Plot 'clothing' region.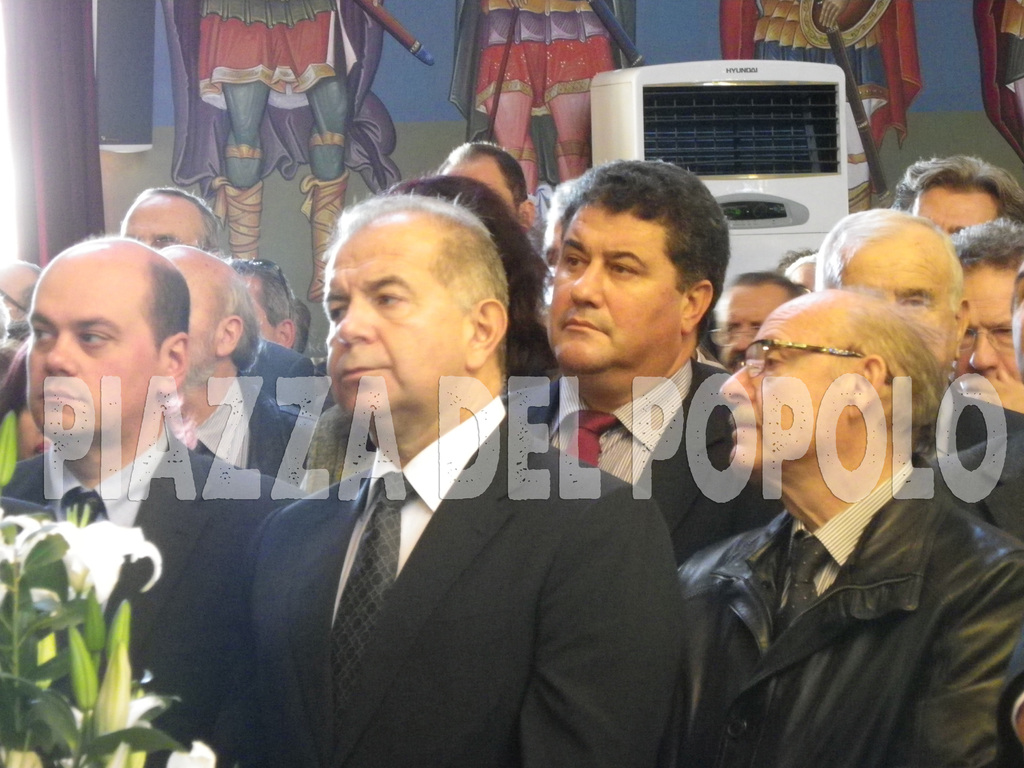
Plotted at (918,422,1023,544).
